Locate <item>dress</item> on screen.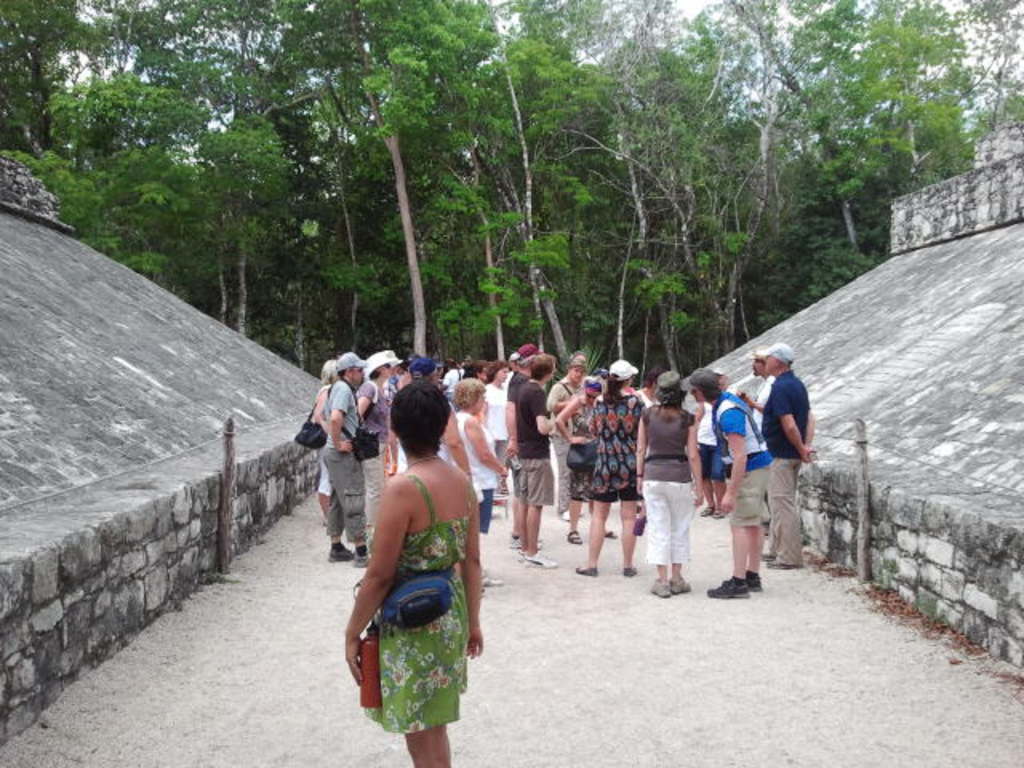
On screen at <box>349,456,475,720</box>.
